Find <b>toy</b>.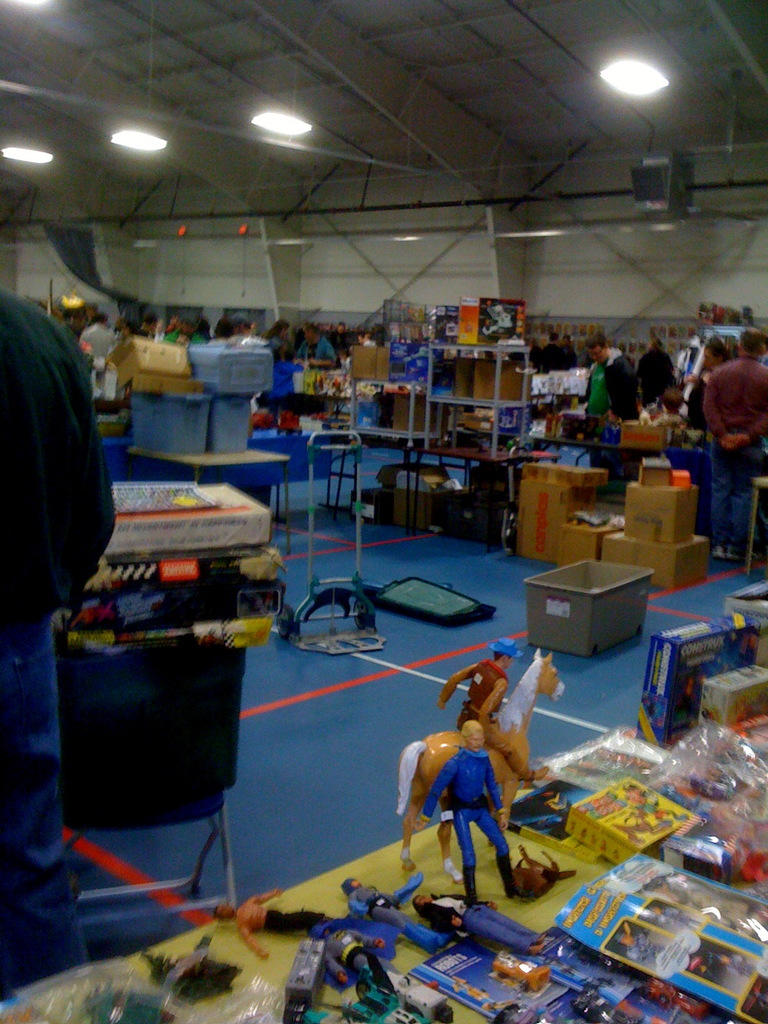
<region>392, 644, 567, 888</region>.
